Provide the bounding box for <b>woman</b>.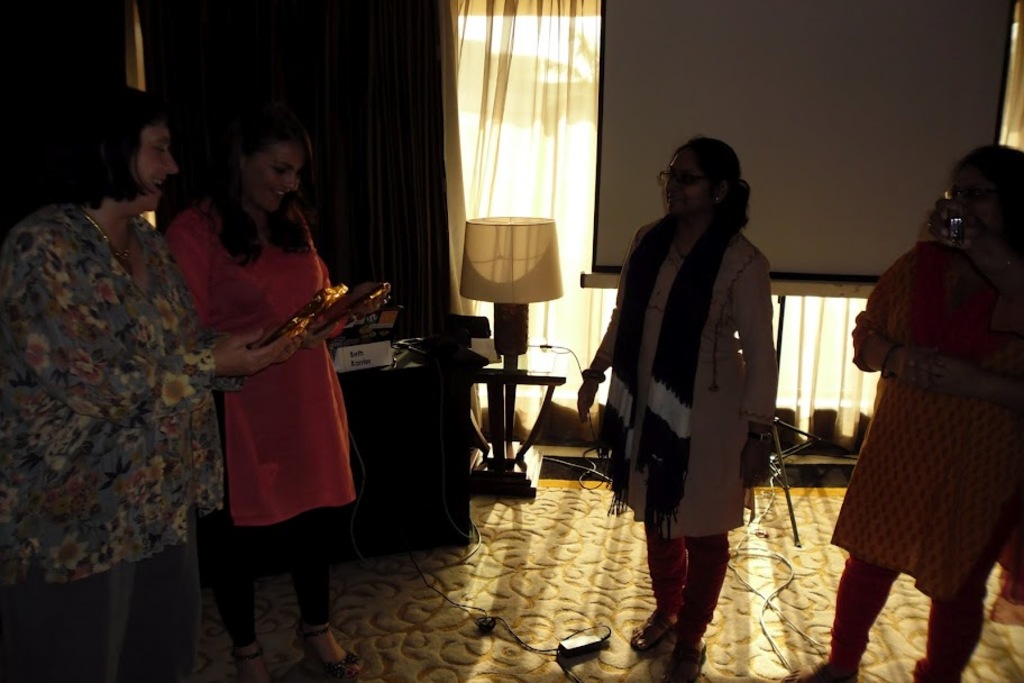
(left=0, top=84, right=328, bottom=679).
